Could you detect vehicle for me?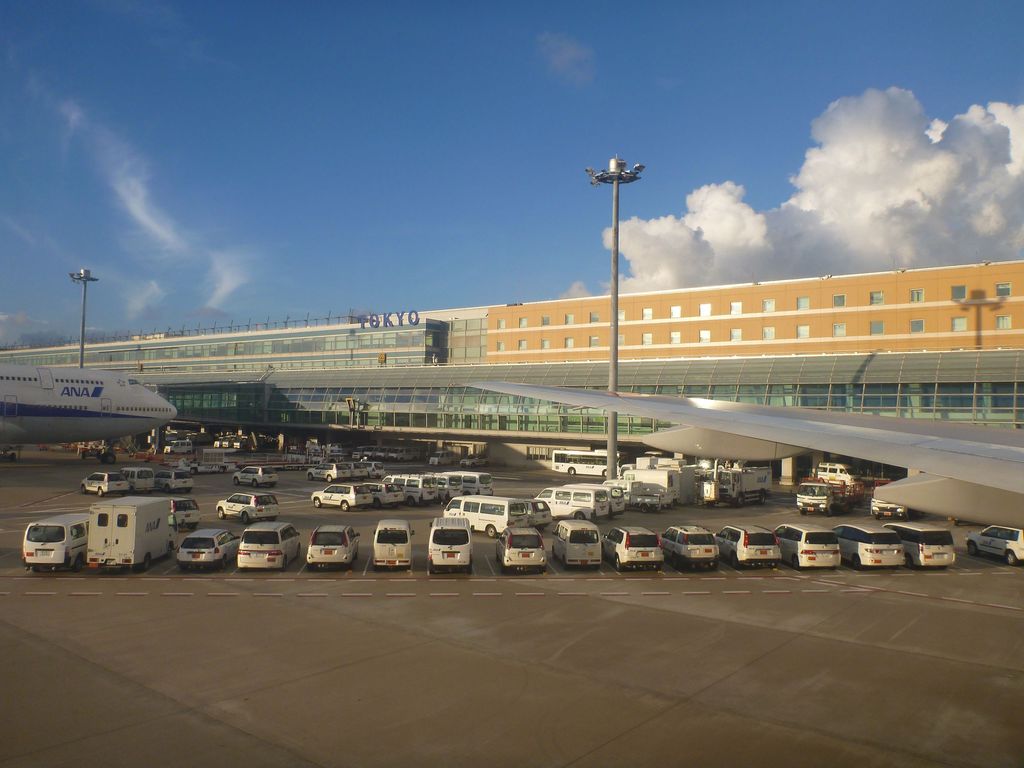
Detection result: 166 440 200 454.
